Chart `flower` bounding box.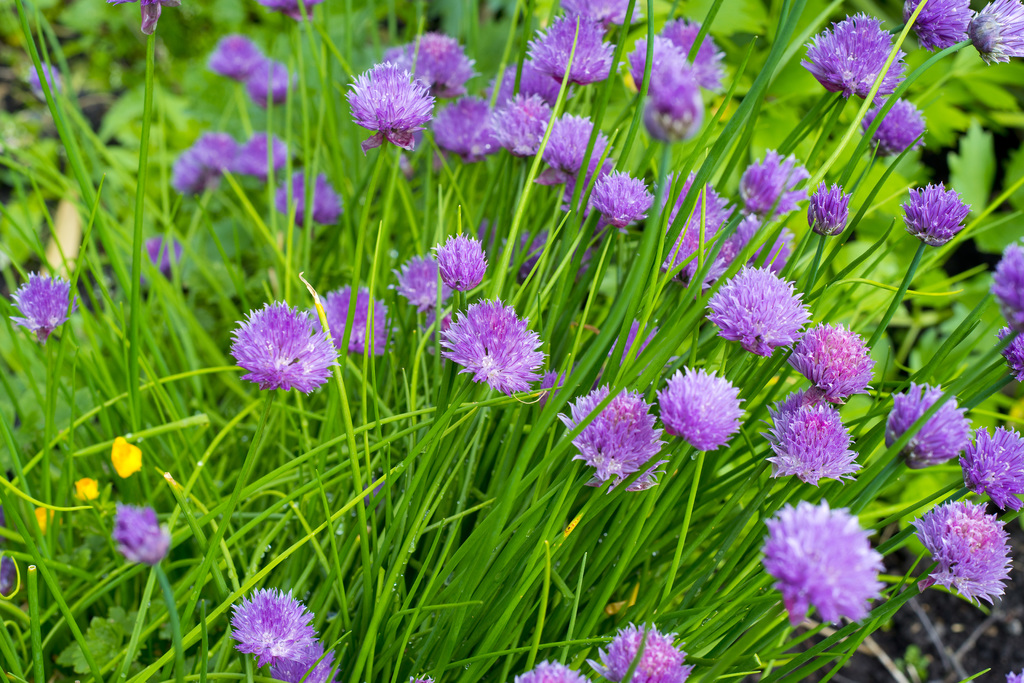
Charted: left=12, top=273, right=69, bottom=339.
